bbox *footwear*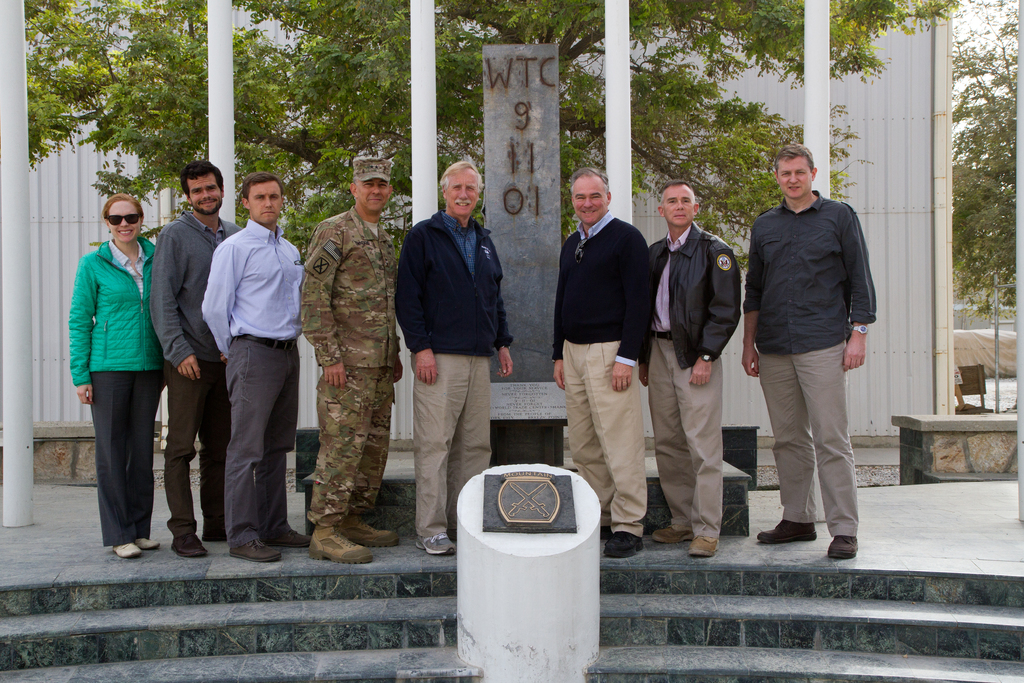
(688,533,722,557)
